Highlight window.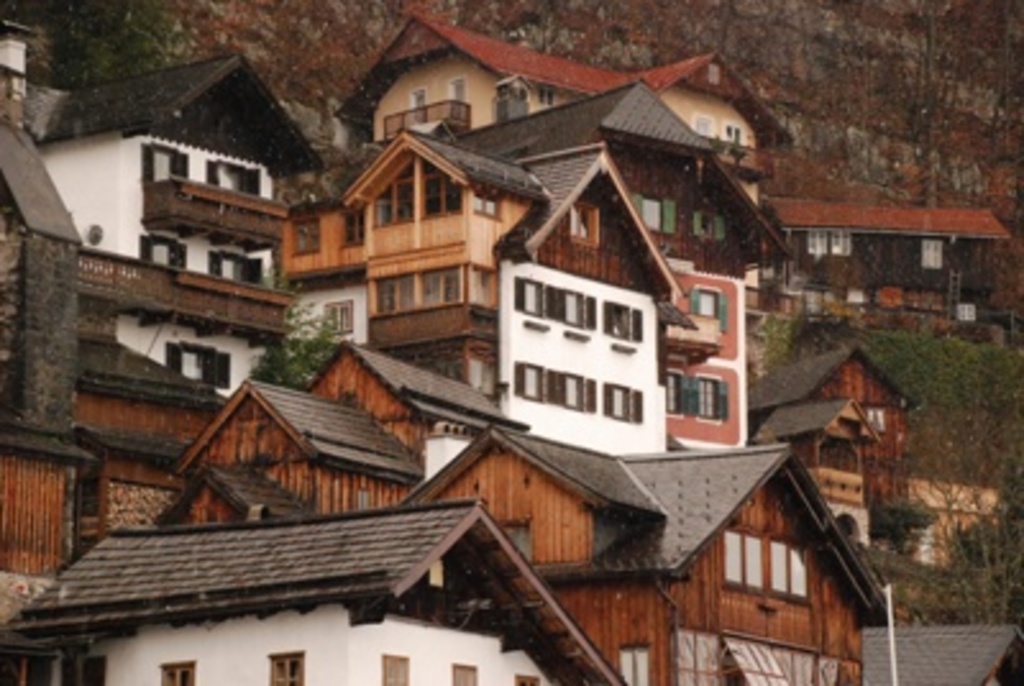
Highlighted region: l=791, t=543, r=817, b=594.
